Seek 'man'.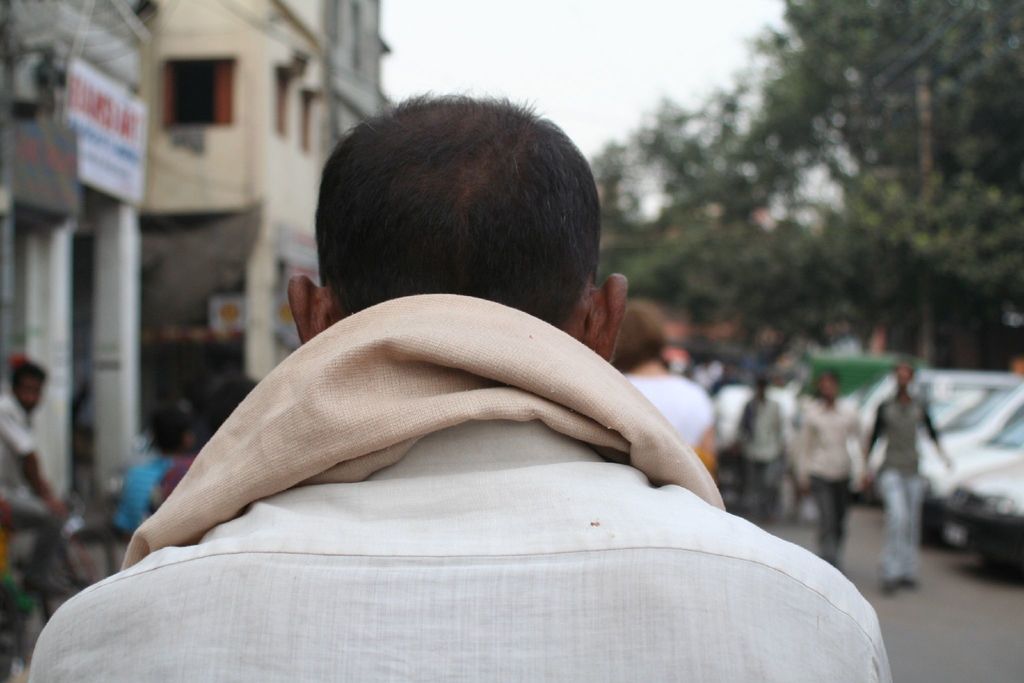
866, 357, 955, 595.
